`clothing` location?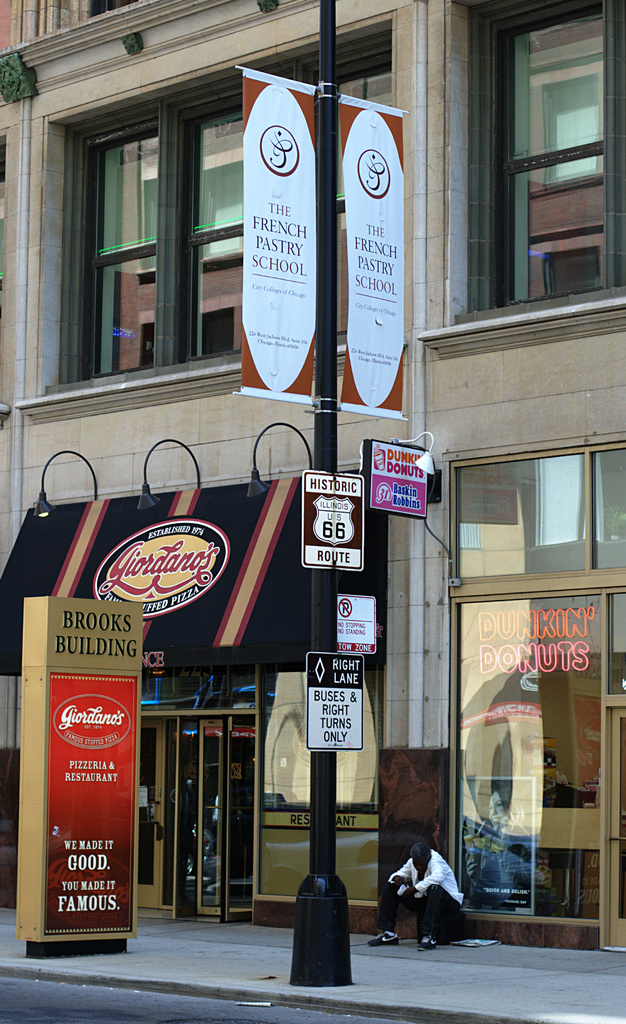
select_region(382, 853, 466, 941)
